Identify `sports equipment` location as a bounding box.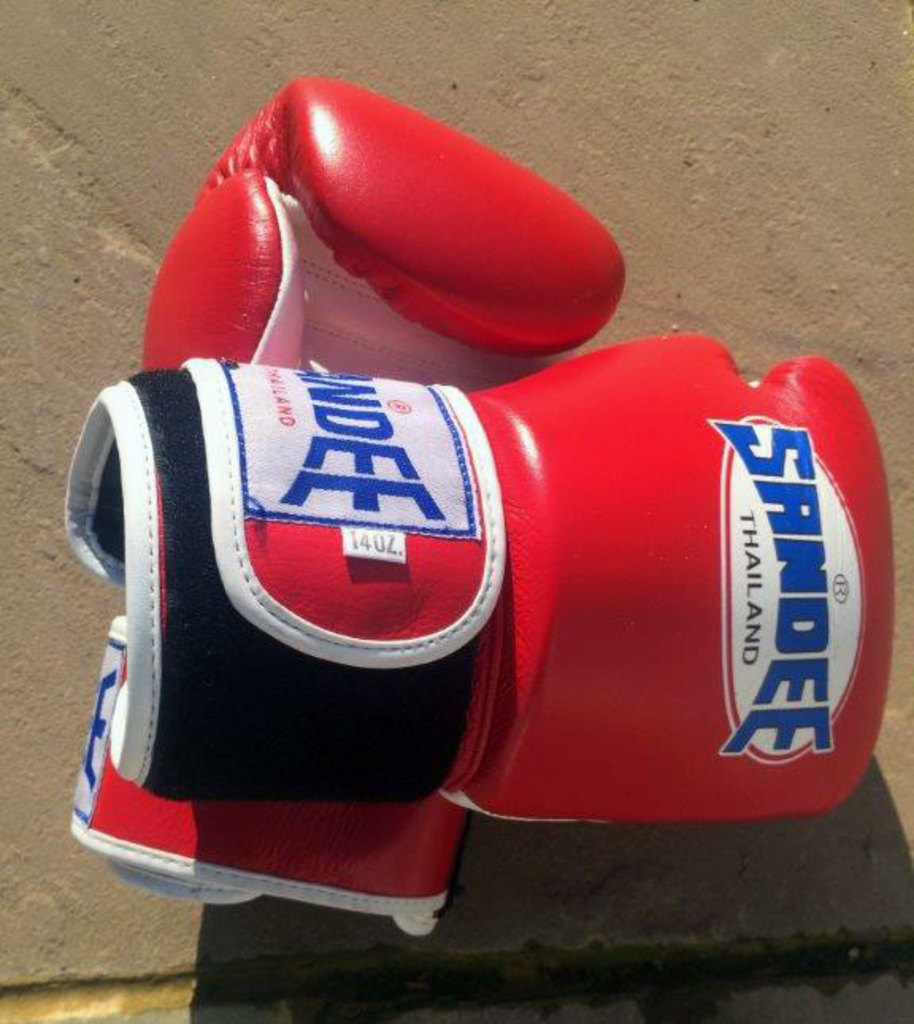
149 84 628 370.
